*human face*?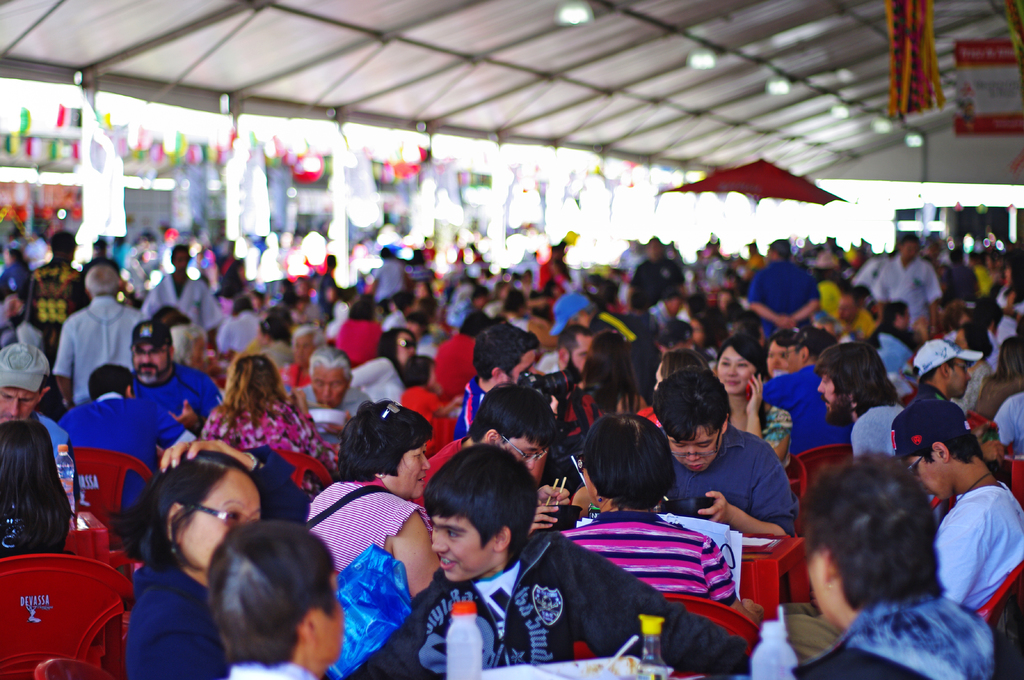
bbox=(763, 345, 785, 373)
